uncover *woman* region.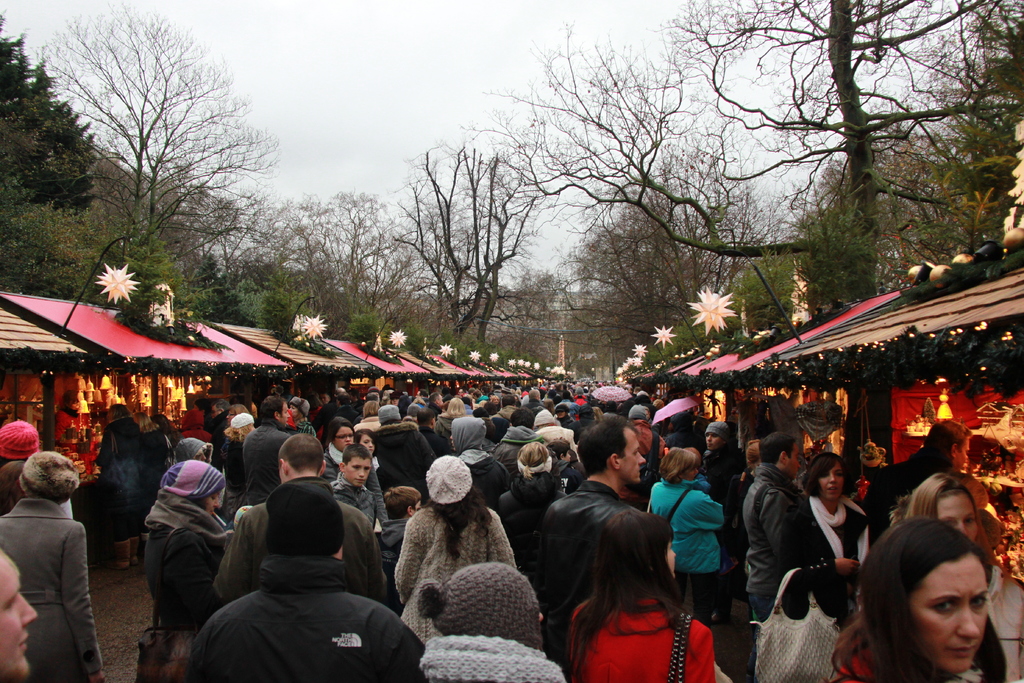
Uncovered: box(561, 504, 721, 682).
